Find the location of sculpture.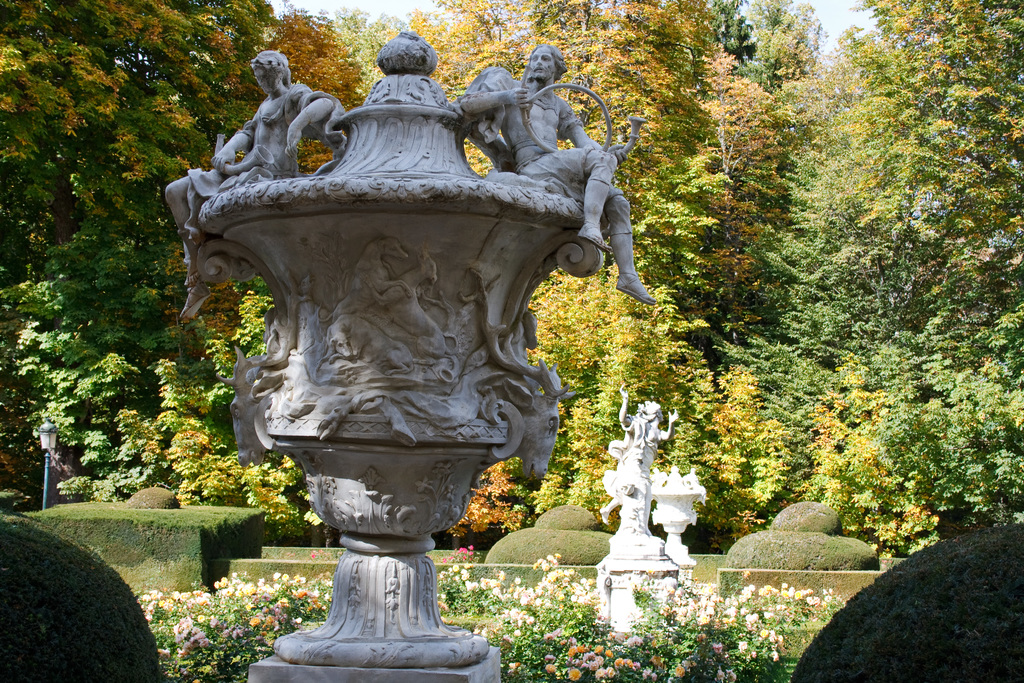
Location: [left=460, top=46, right=657, bottom=315].
